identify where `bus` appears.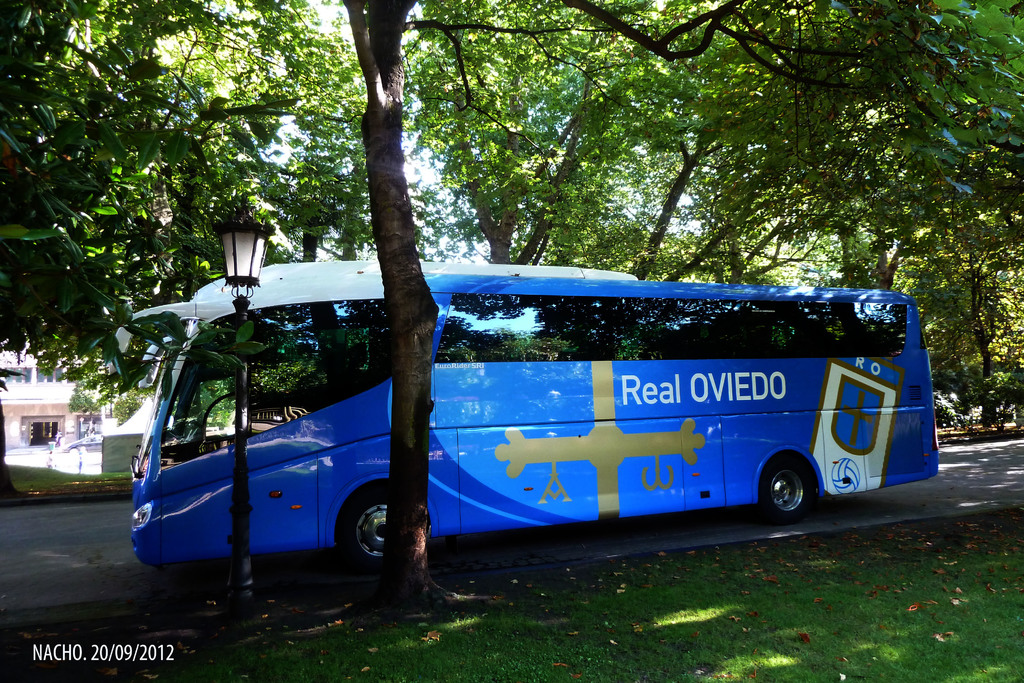
Appears at select_region(102, 258, 945, 575).
